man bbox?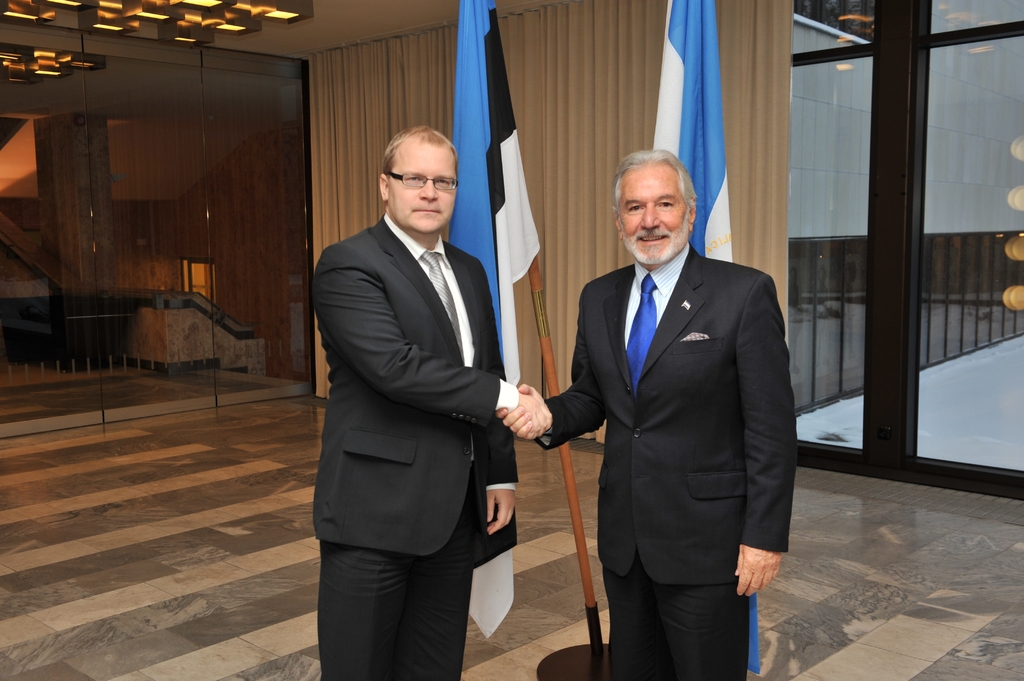
region(493, 141, 795, 680)
